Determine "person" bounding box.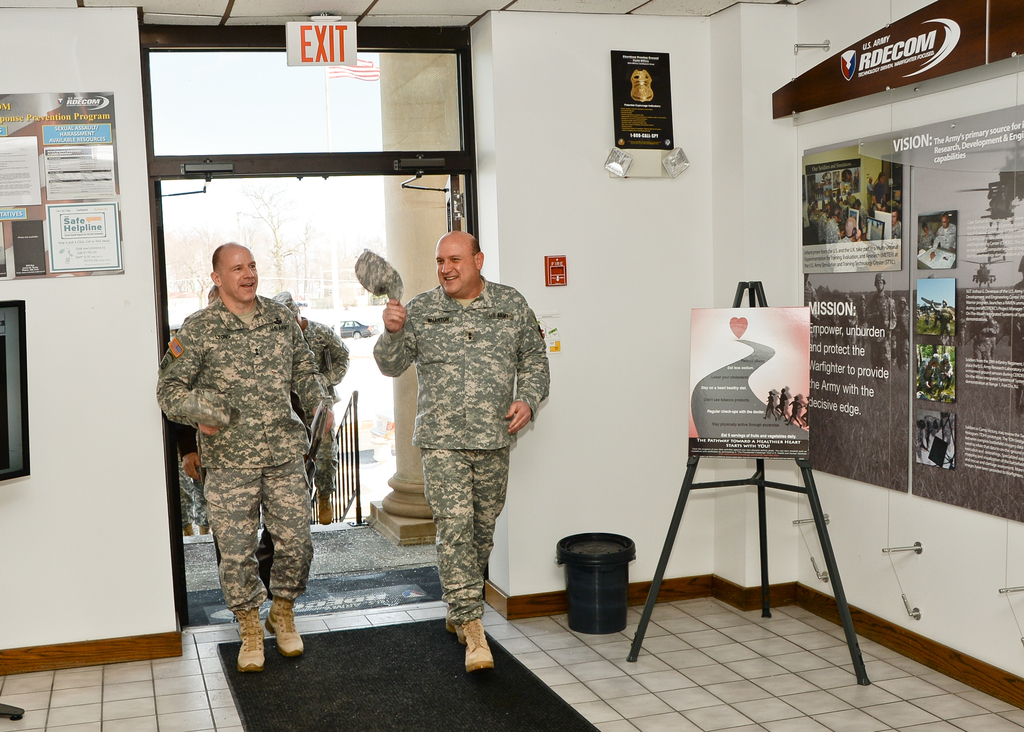
Determined: <bbox>822, 211, 858, 245</bbox>.
